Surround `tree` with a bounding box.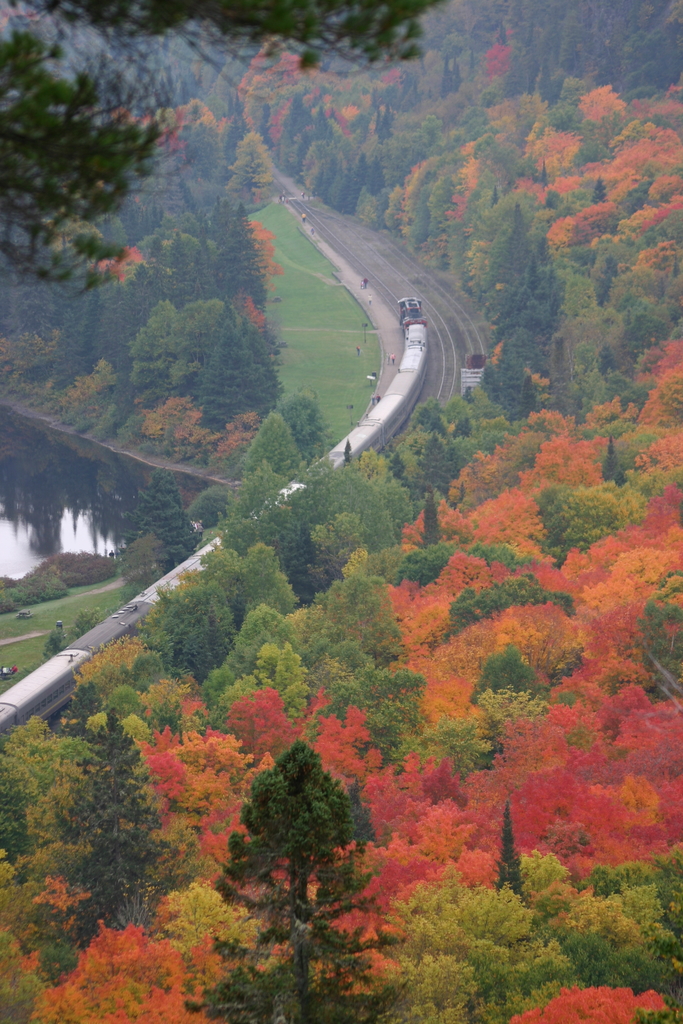
{"x1": 143, "y1": 578, "x2": 241, "y2": 681}.
